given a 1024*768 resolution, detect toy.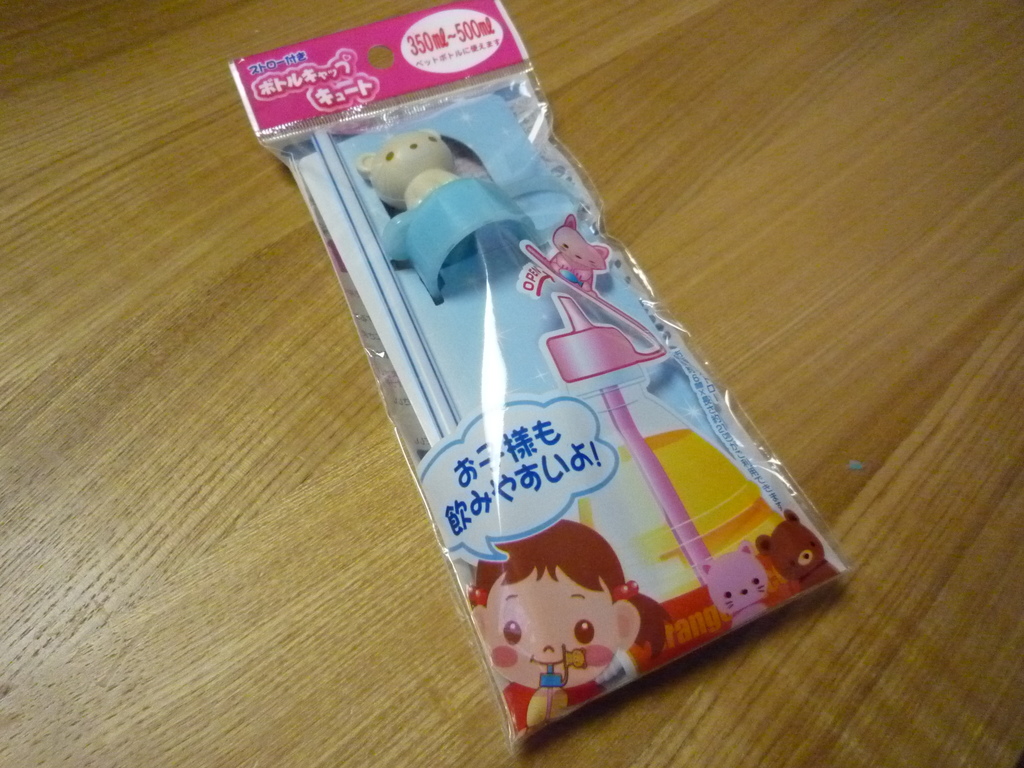
<bbox>752, 506, 841, 590</bbox>.
